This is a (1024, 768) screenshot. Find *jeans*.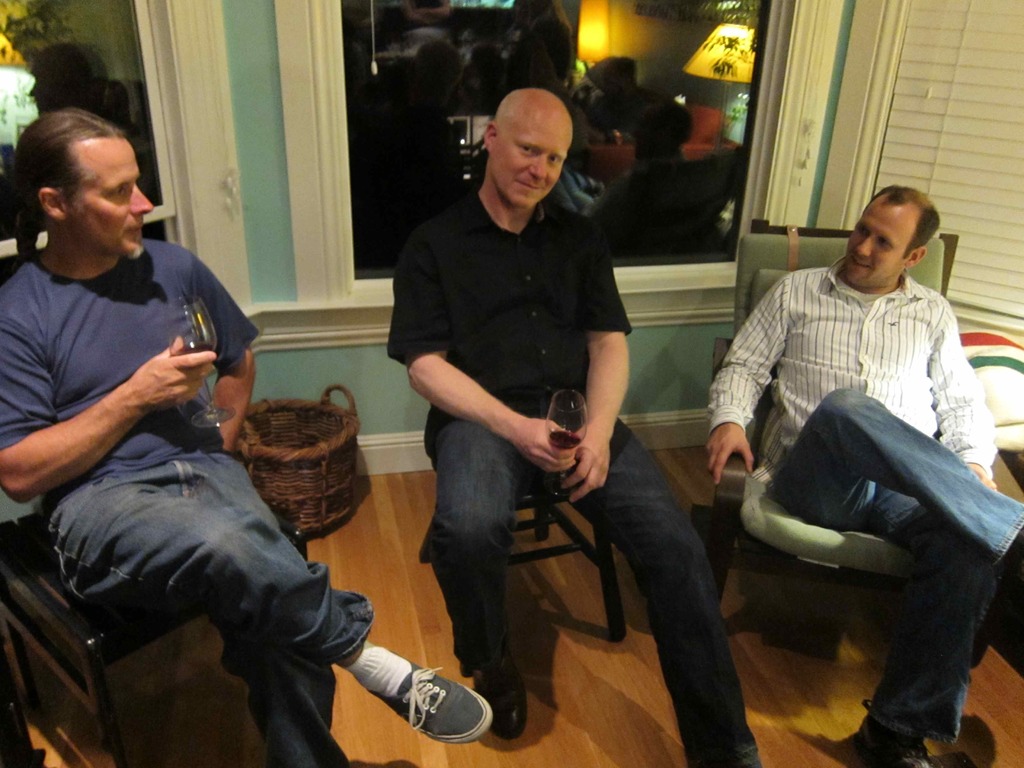
Bounding box: bbox(39, 448, 376, 767).
